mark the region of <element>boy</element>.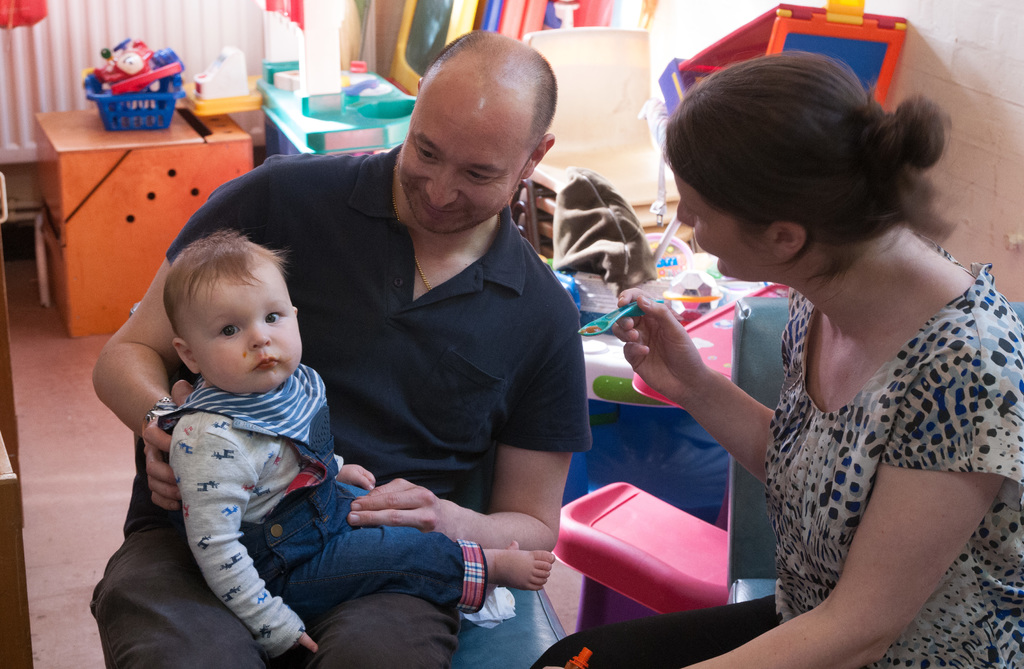
Region: 134/221/536/613.
